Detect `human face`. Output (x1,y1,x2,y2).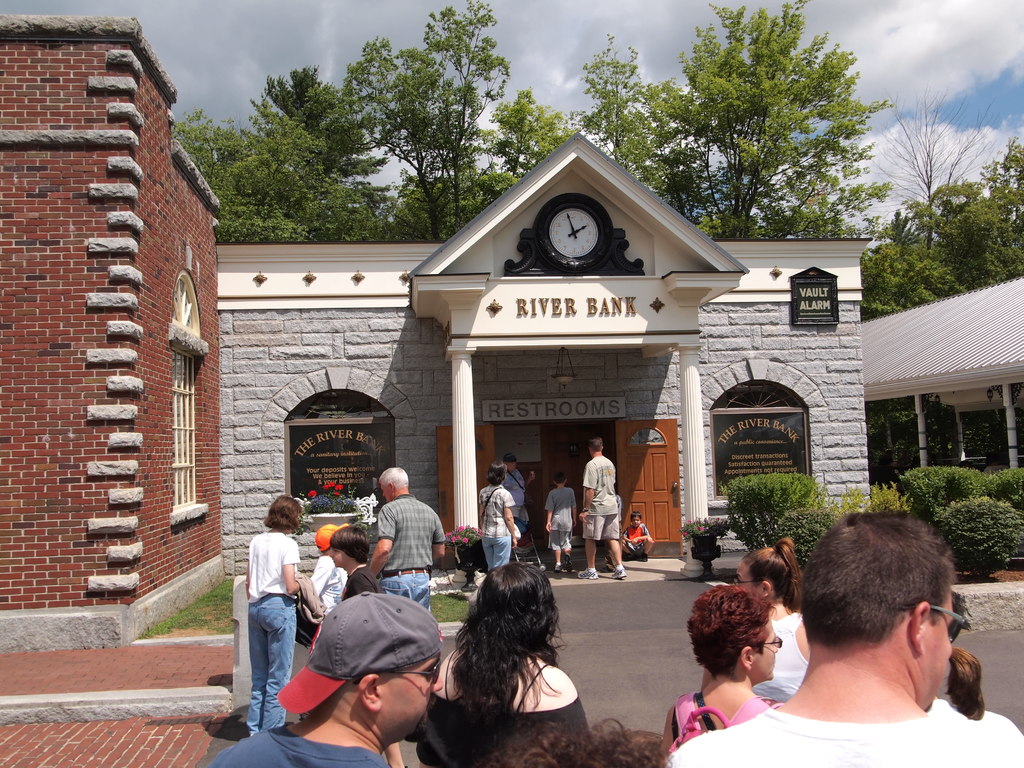
(753,614,778,683).
